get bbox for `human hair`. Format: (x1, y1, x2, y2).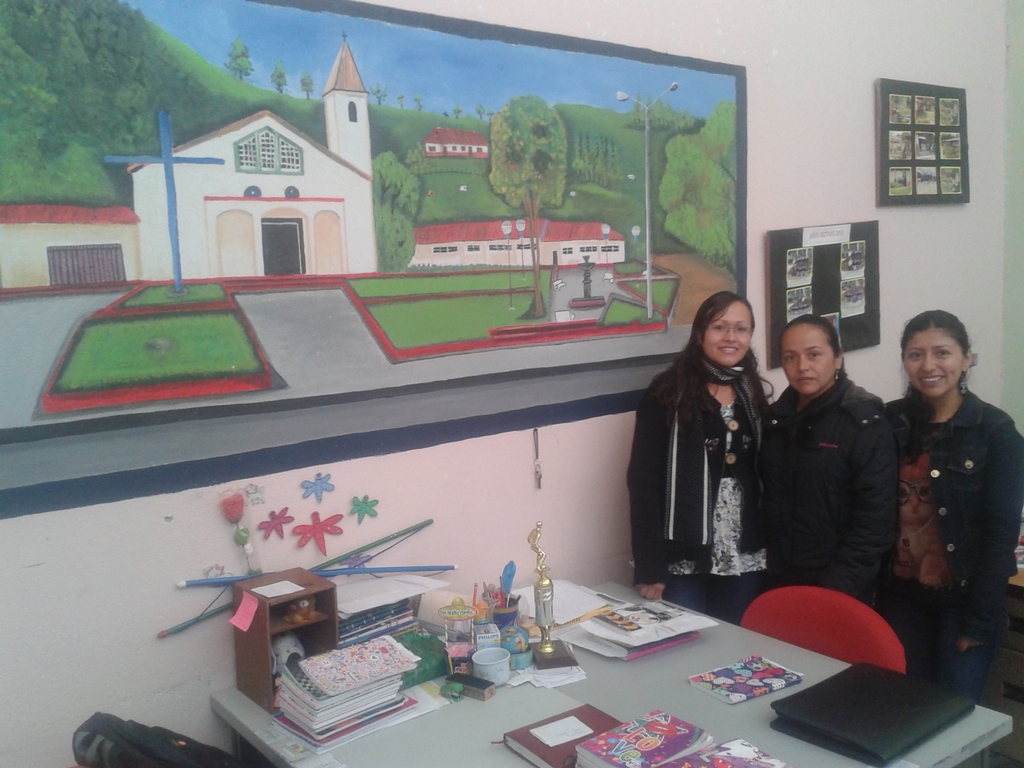
(899, 307, 979, 465).
